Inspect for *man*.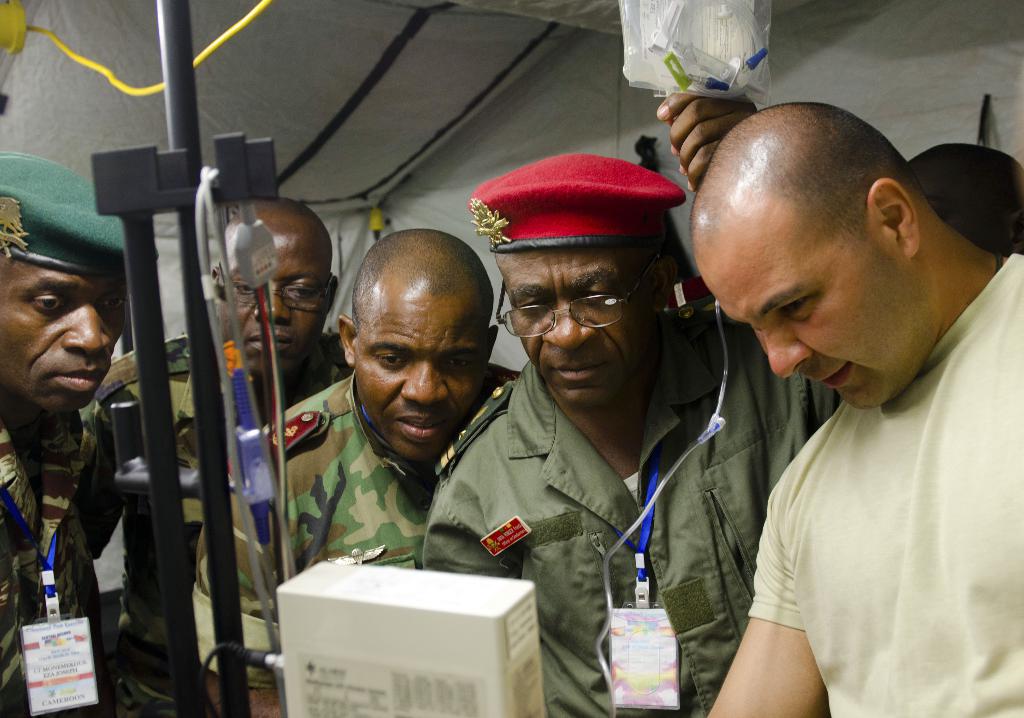
Inspection: [113, 195, 360, 648].
